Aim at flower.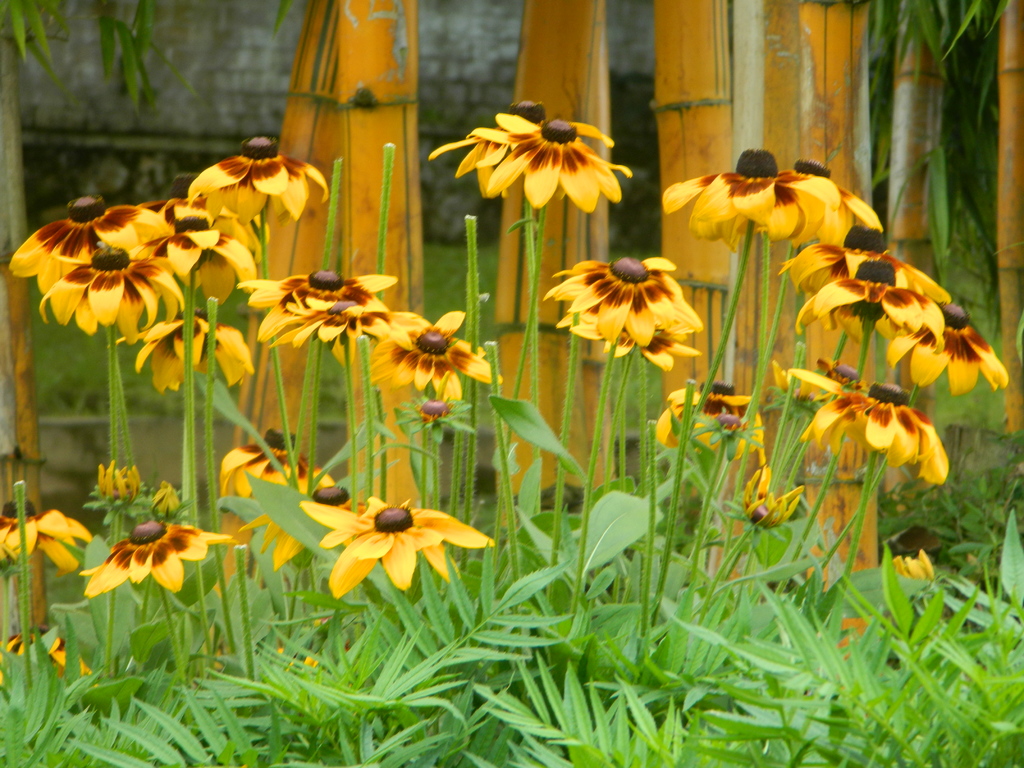
Aimed at 547/254/704/344.
